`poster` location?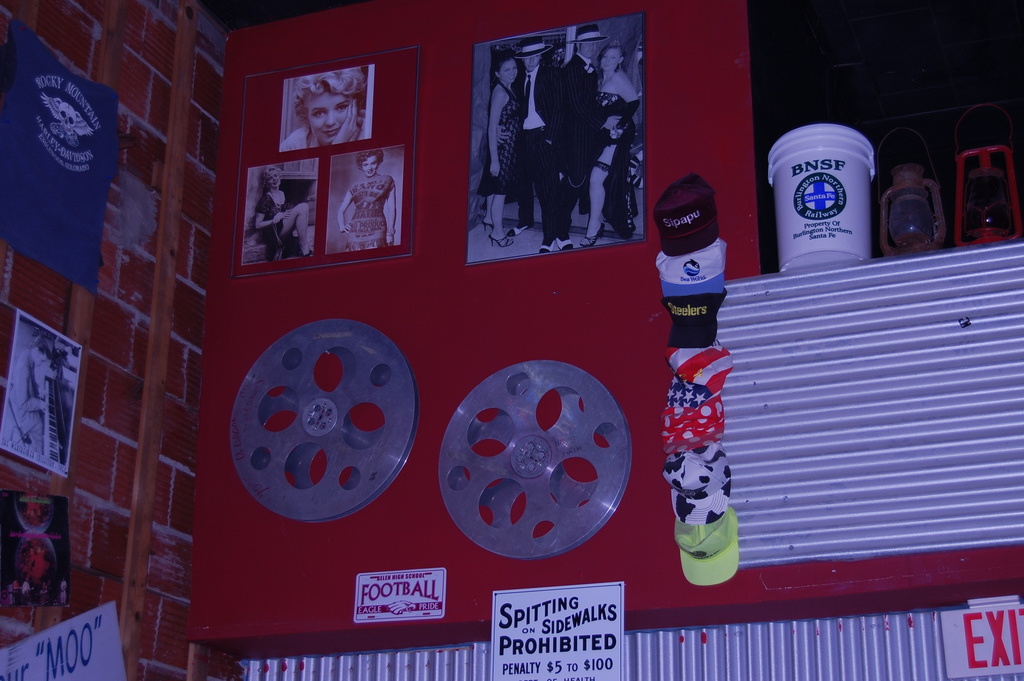
{"x1": 488, "y1": 577, "x2": 624, "y2": 680}
